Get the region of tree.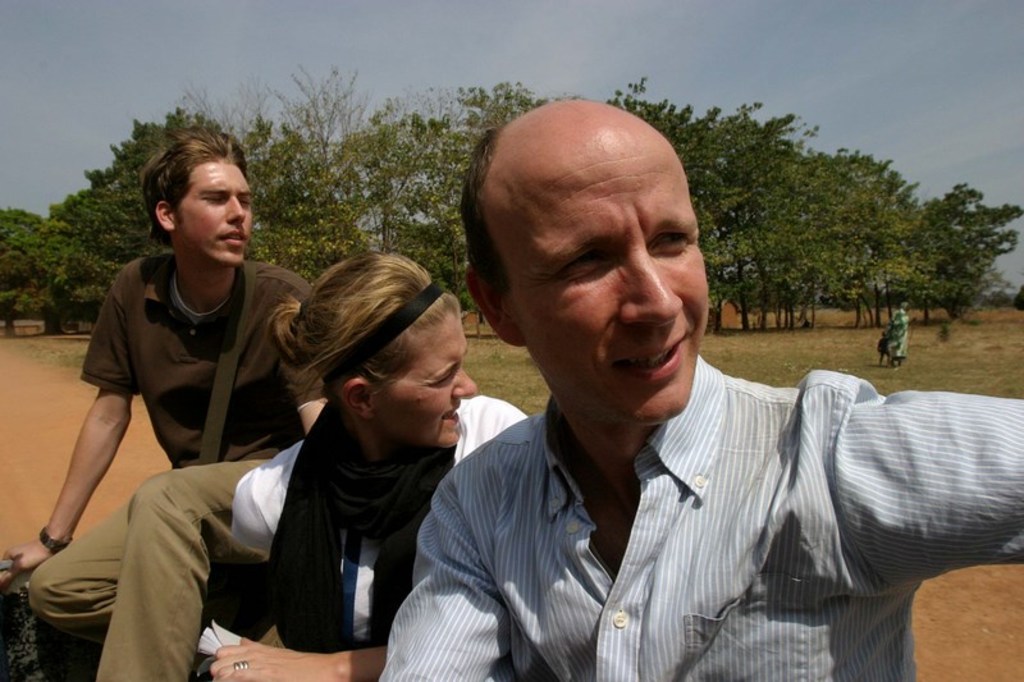
0 60 1023 337.
